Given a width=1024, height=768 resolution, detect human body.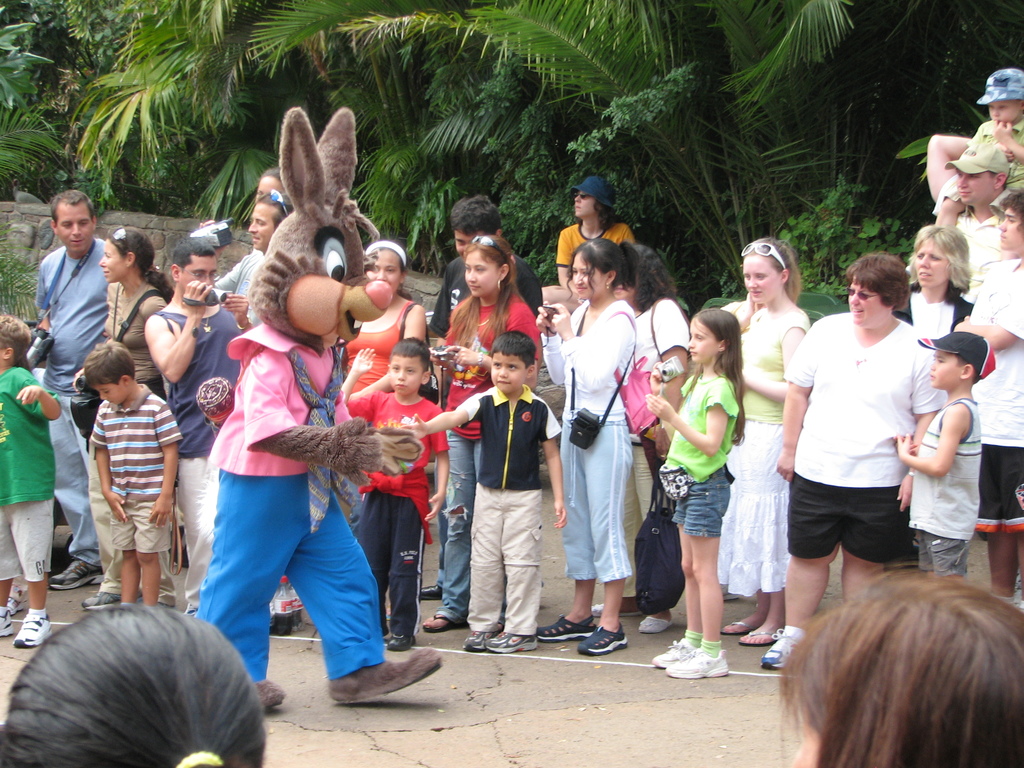
bbox=[419, 254, 545, 604].
